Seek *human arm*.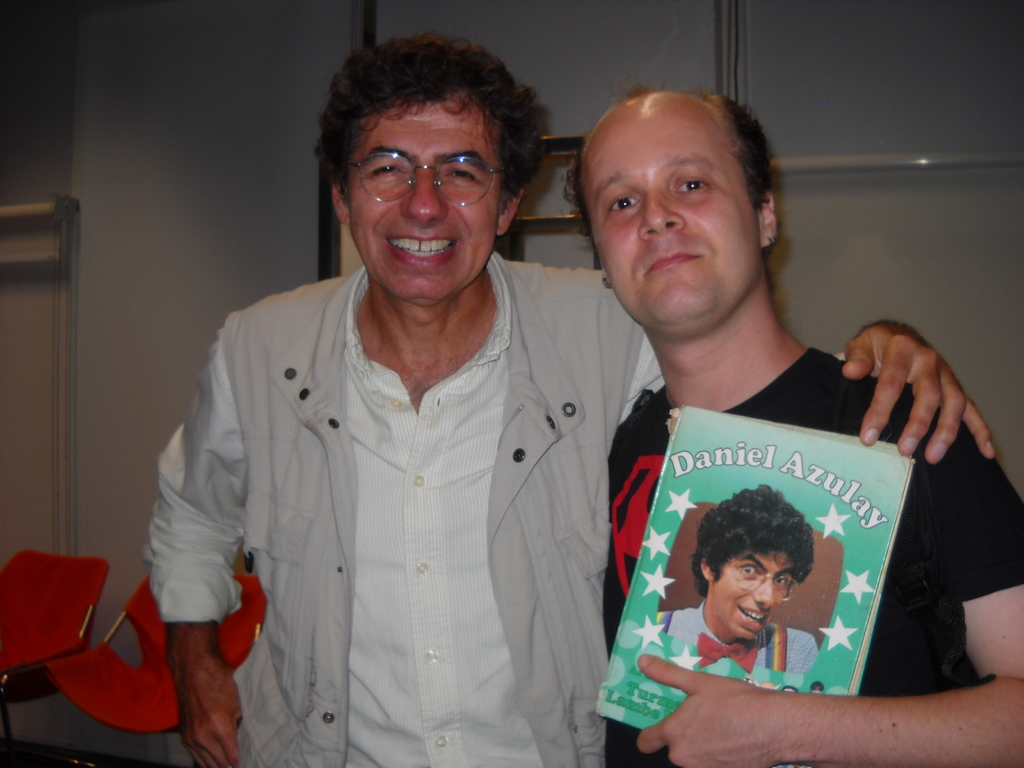
[144, 328, 232, 760].
